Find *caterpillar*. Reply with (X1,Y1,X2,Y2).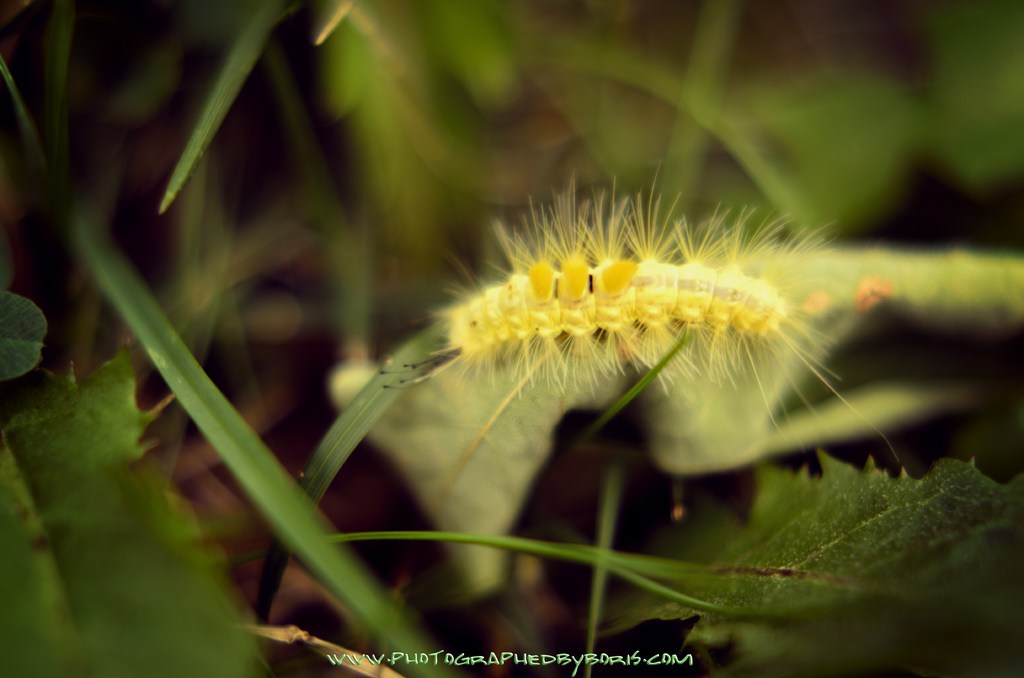
(380,168,902,465).
